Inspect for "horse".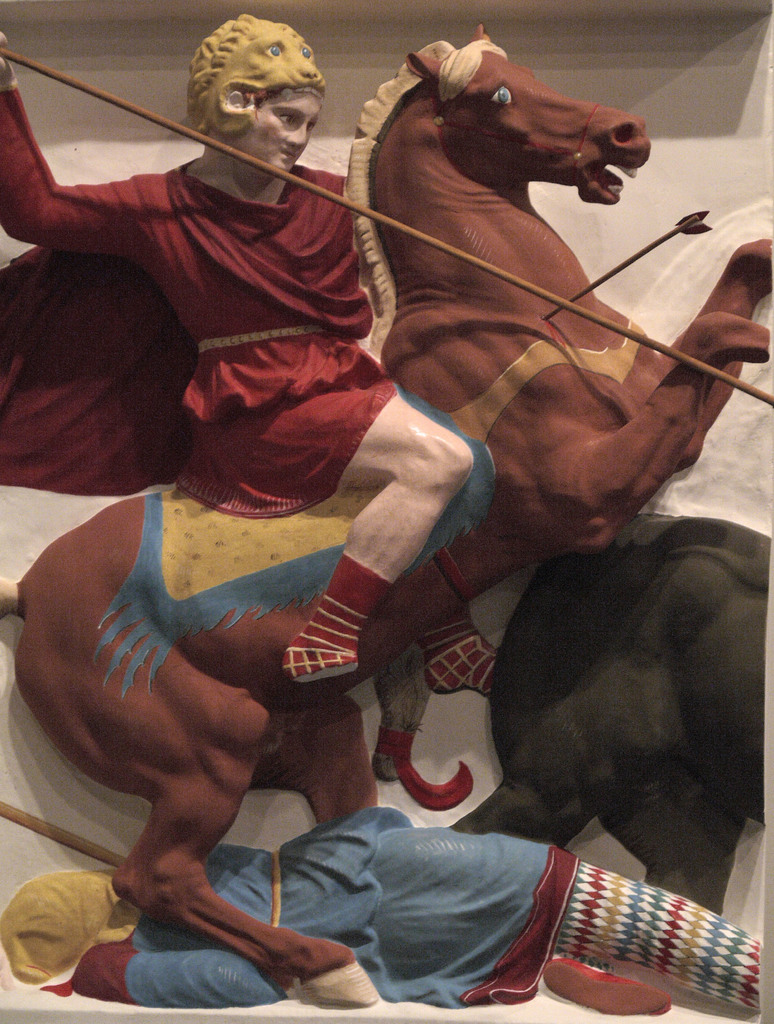
Inspection: 0:19:773:1000.
